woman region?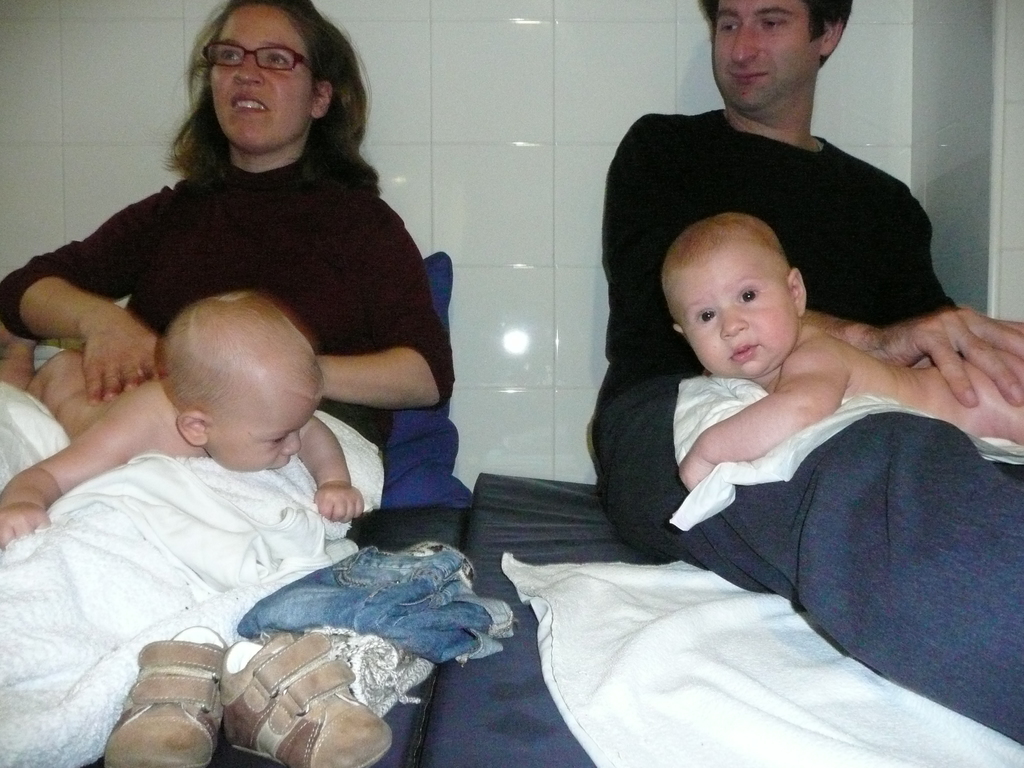
box=[0, 0, 452, 511]
